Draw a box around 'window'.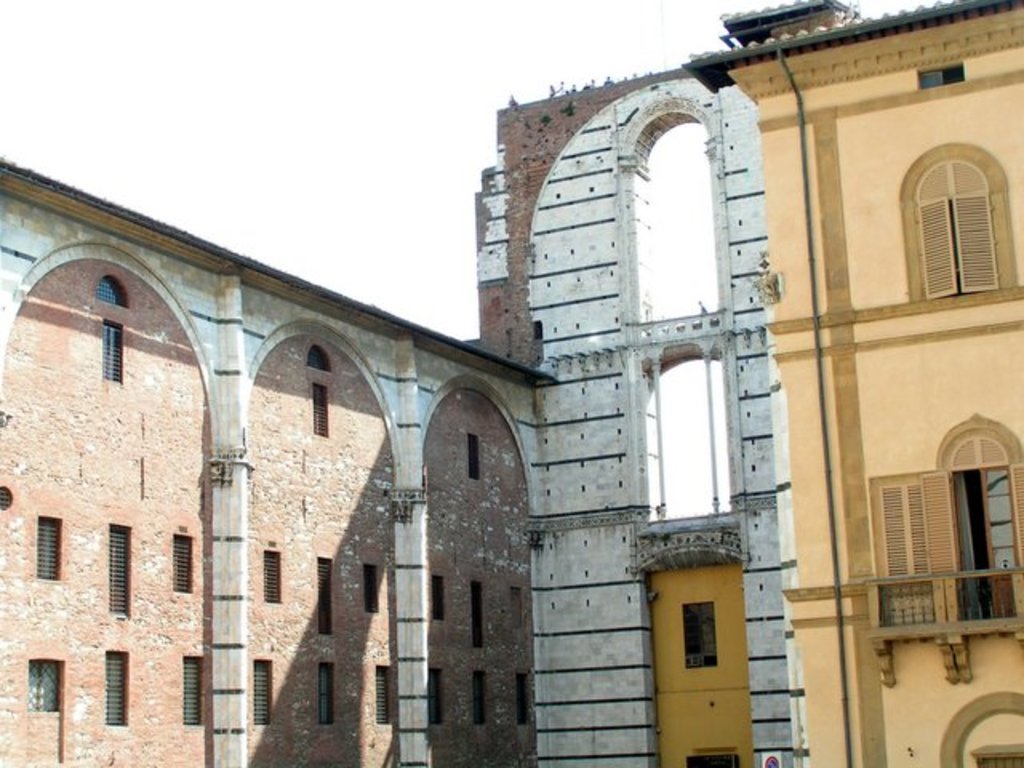
bbox(112, 525, 133, 614).
